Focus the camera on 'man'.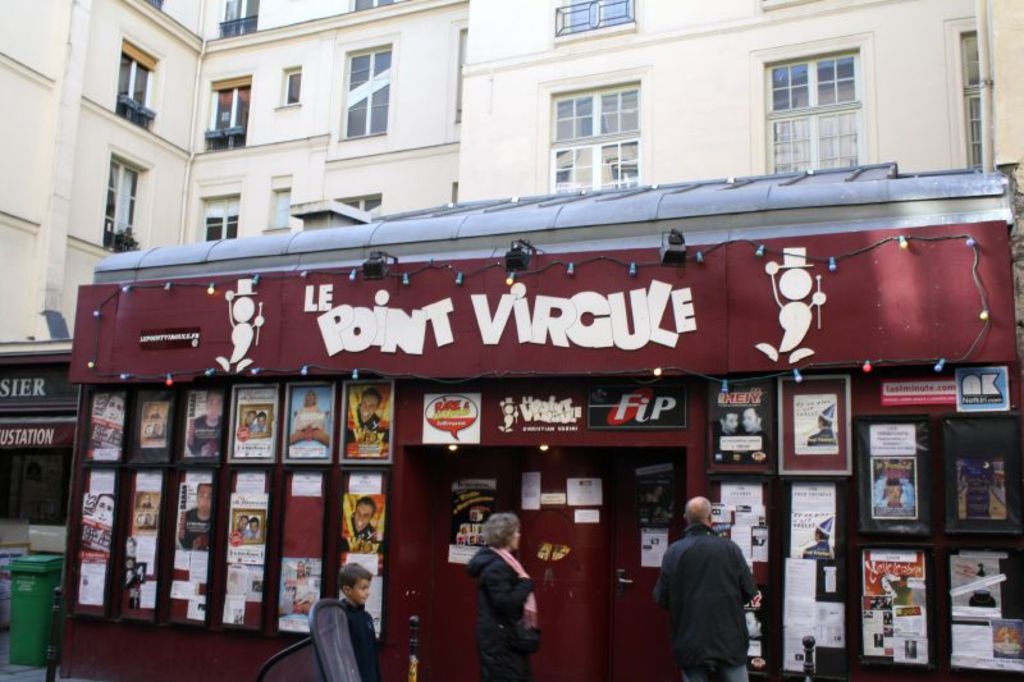
Focus region: region(717, 407, 741, 440).
